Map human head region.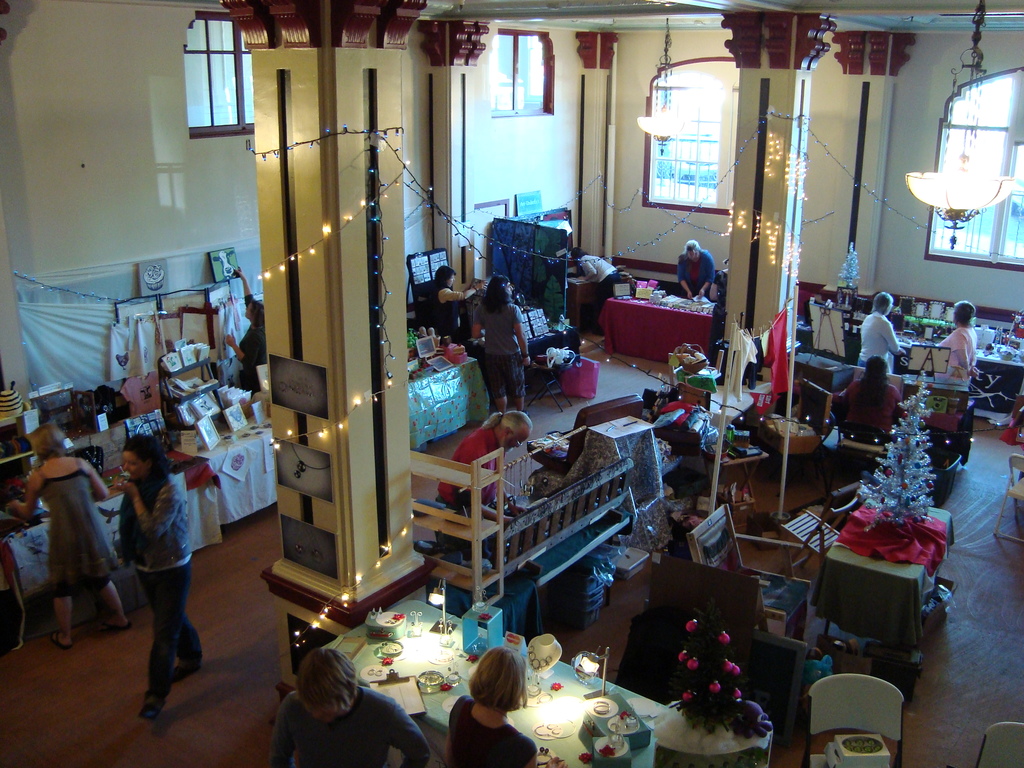
Mapped to 480 410 534 454.
